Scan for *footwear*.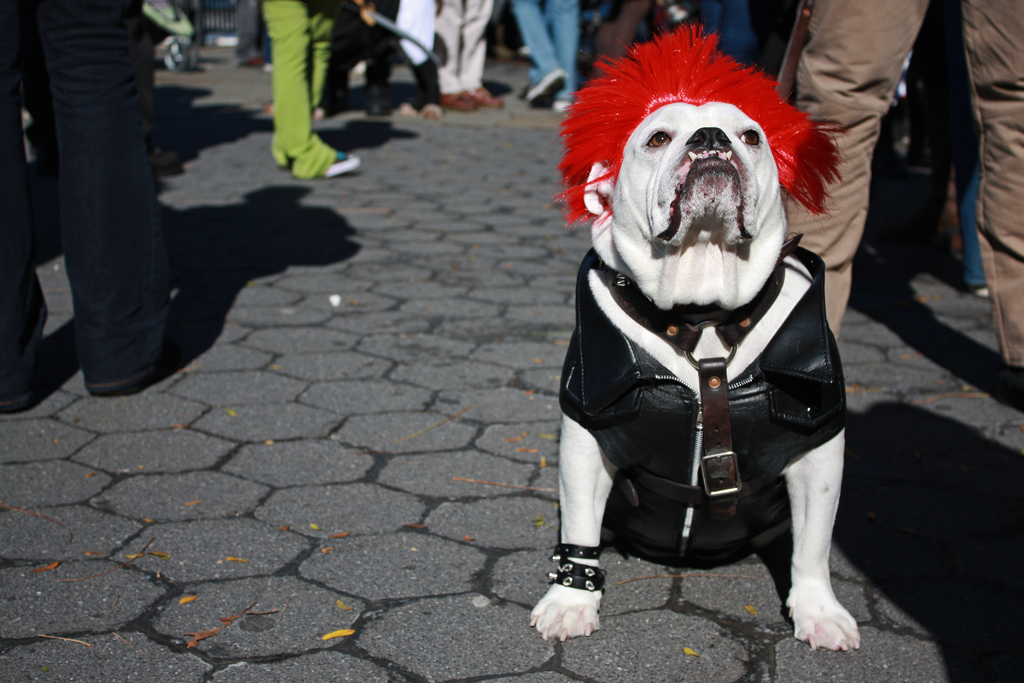
Scan result: {"x1": 1, "y1": 338, "x2": 66, "y2": 413}.
